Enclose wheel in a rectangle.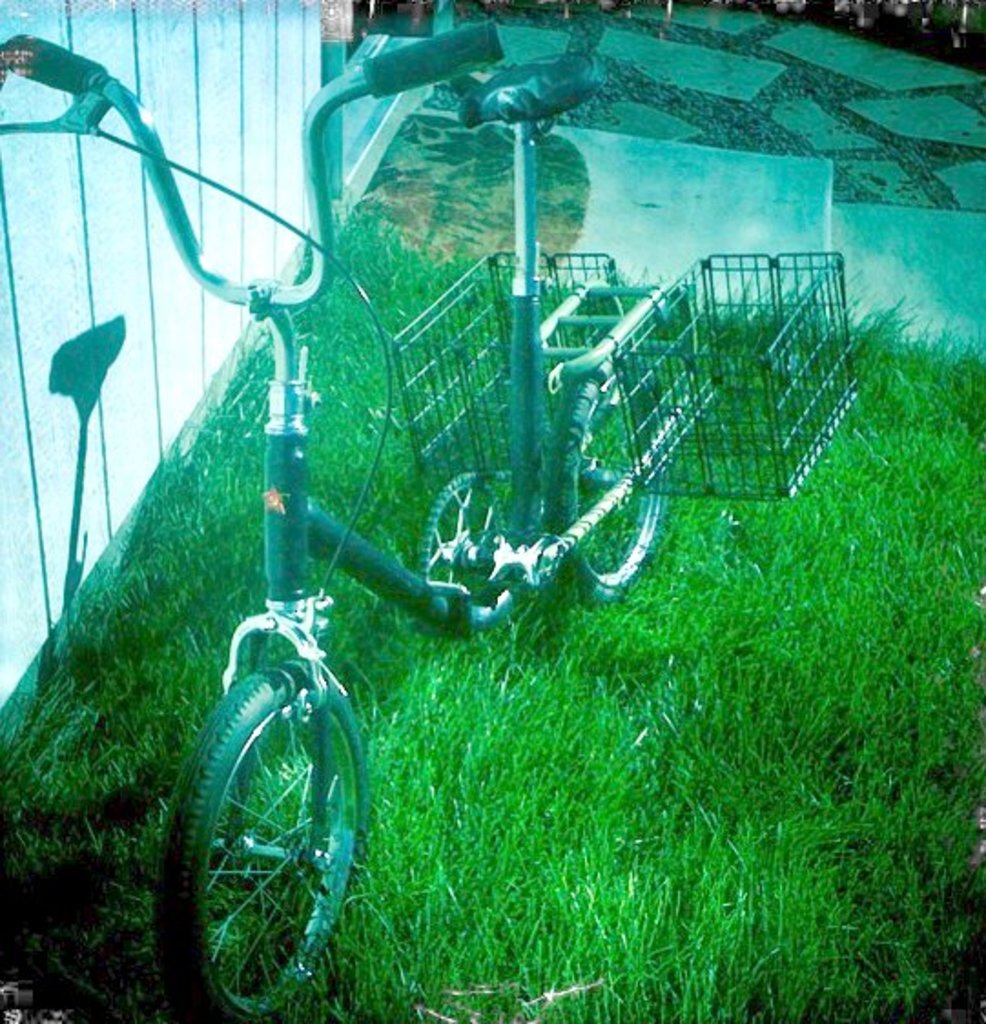
rect(547, 348, 709, 601).
